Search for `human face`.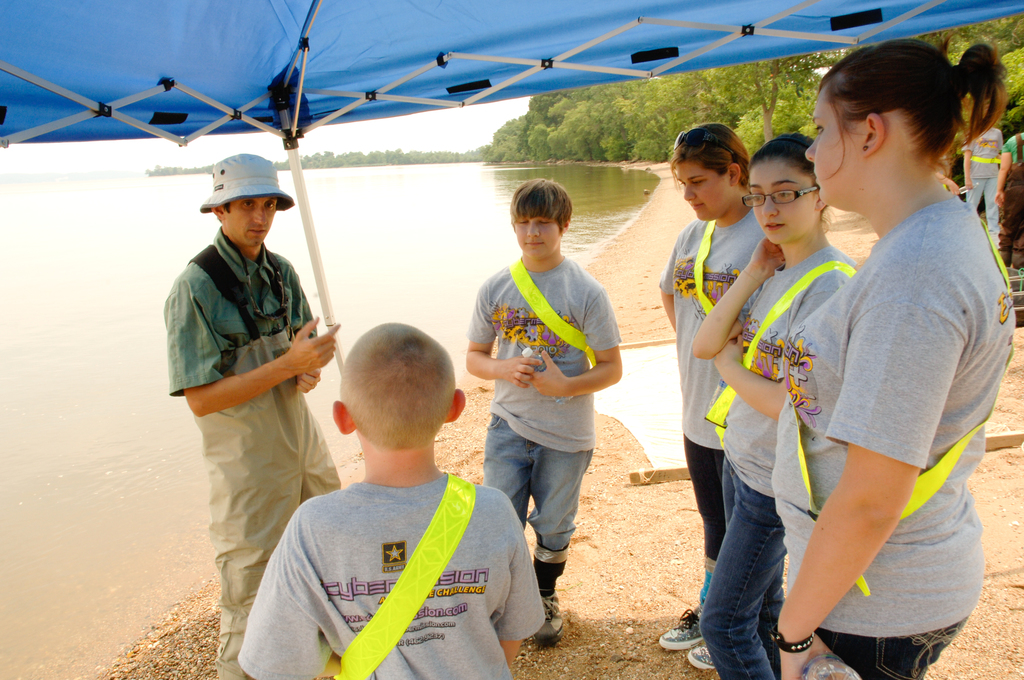
Found at 228/197/276/244.
